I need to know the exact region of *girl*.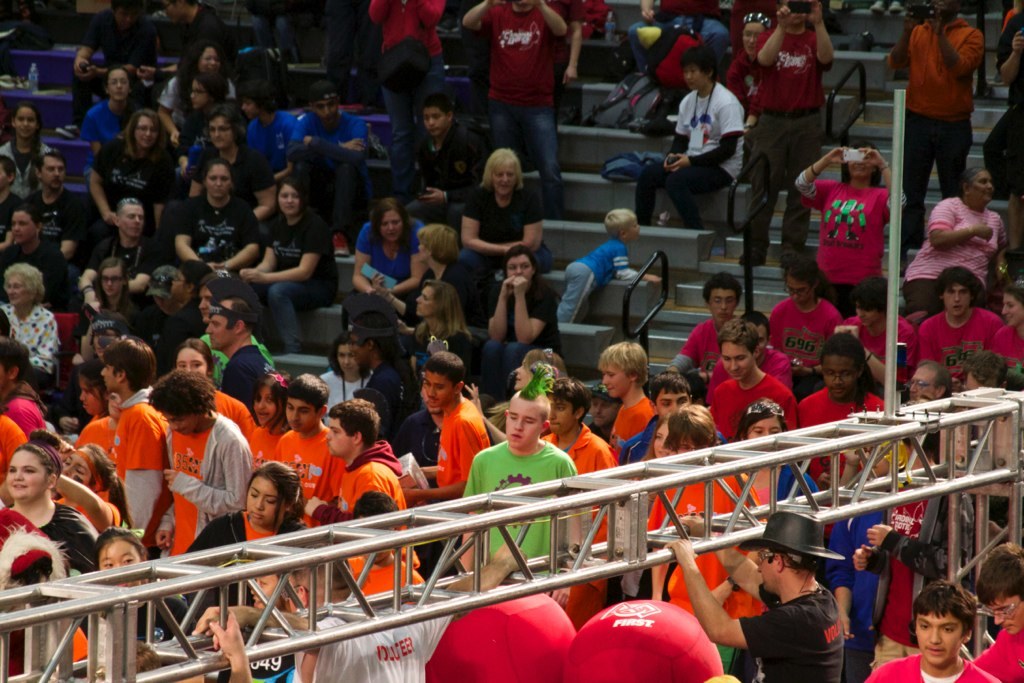
Region: [x1=235, y1=369, x2=290, y2=459].
